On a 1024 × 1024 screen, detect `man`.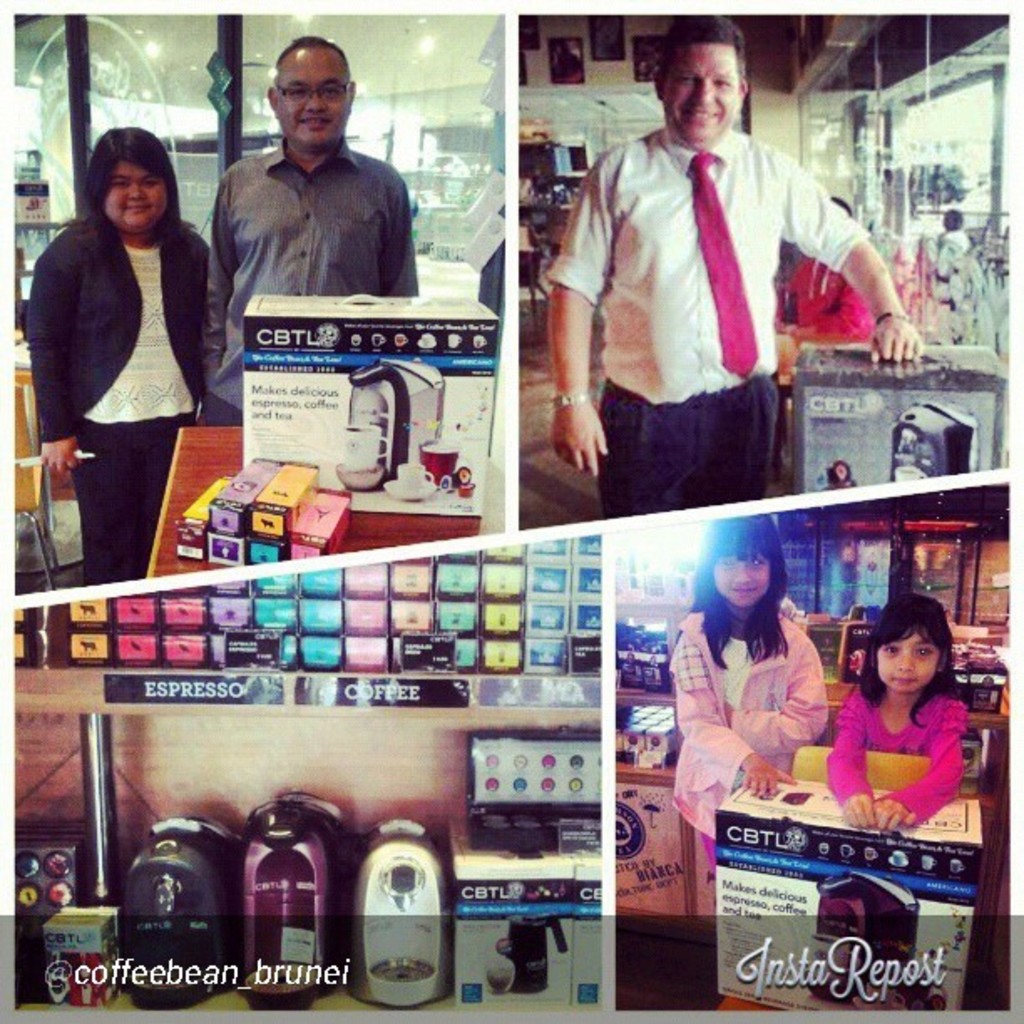
BBox(194, 28, 420, 435).
